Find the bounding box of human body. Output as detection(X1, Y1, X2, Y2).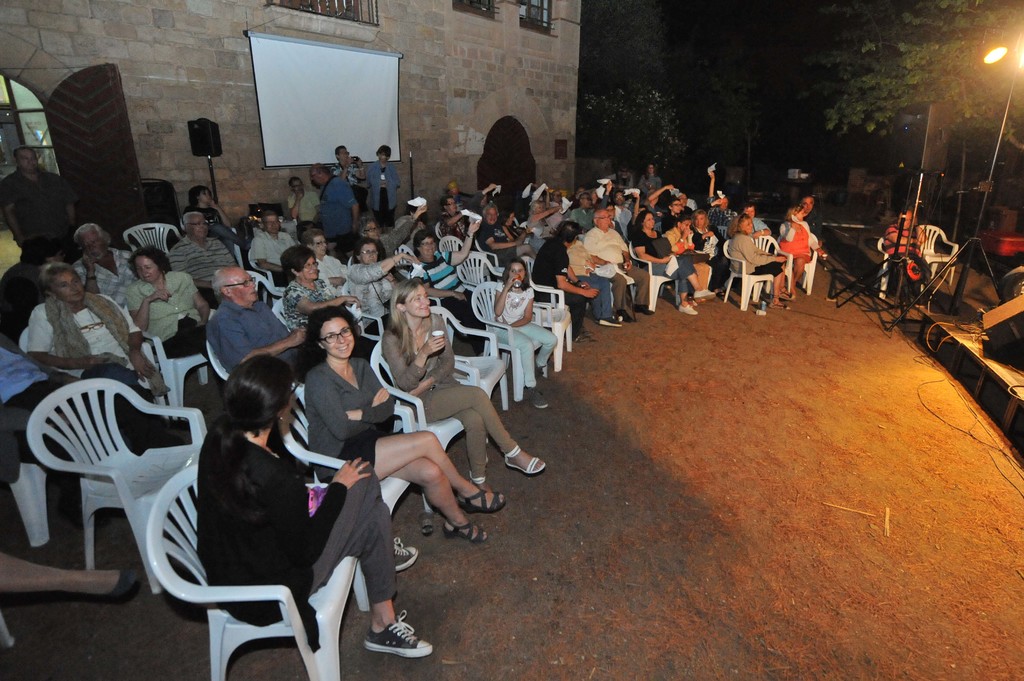
detection(884, 218, 929, 317).
